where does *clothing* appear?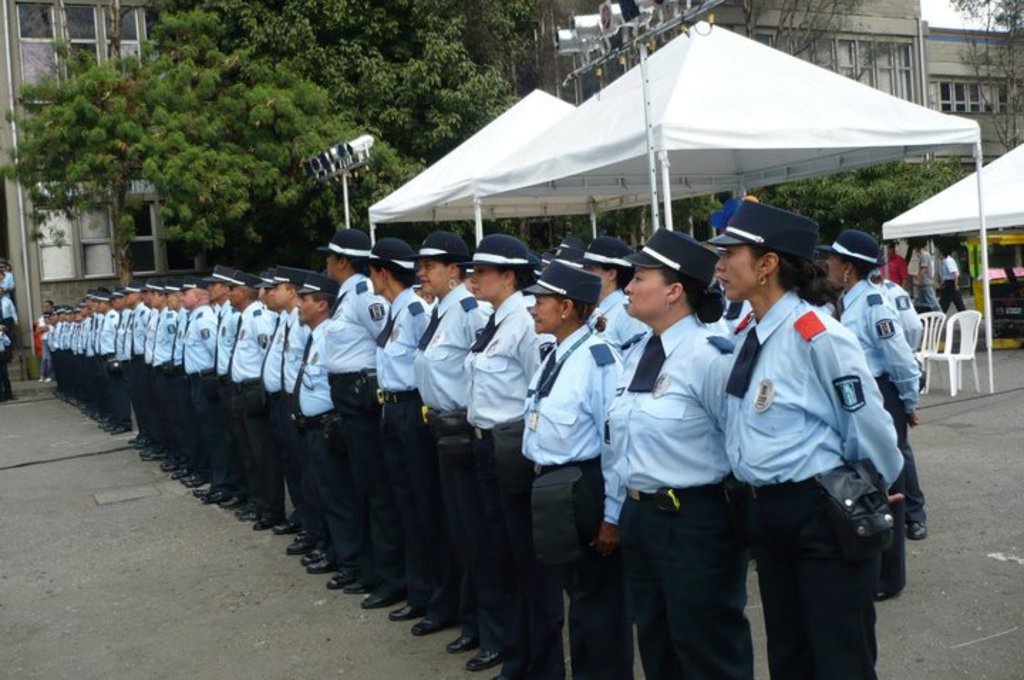
Appears at {"left": 293, "top": 324, "right": 347, "bottom": 551}.
